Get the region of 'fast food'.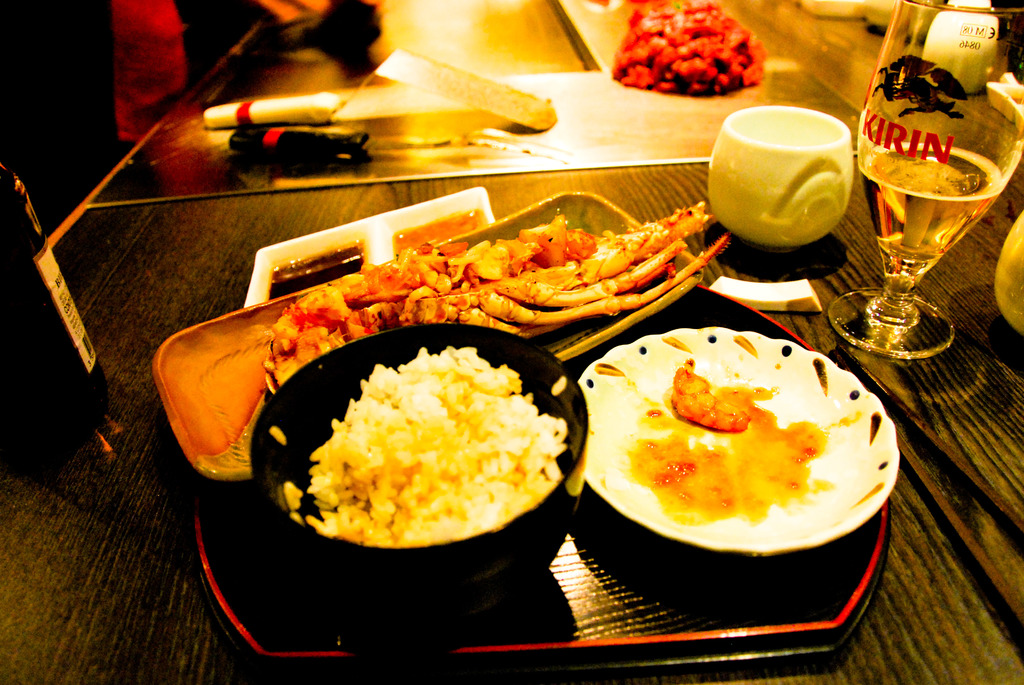
{"x1": 676, "y1": 367, "x2": 754, "y2": 433}.
